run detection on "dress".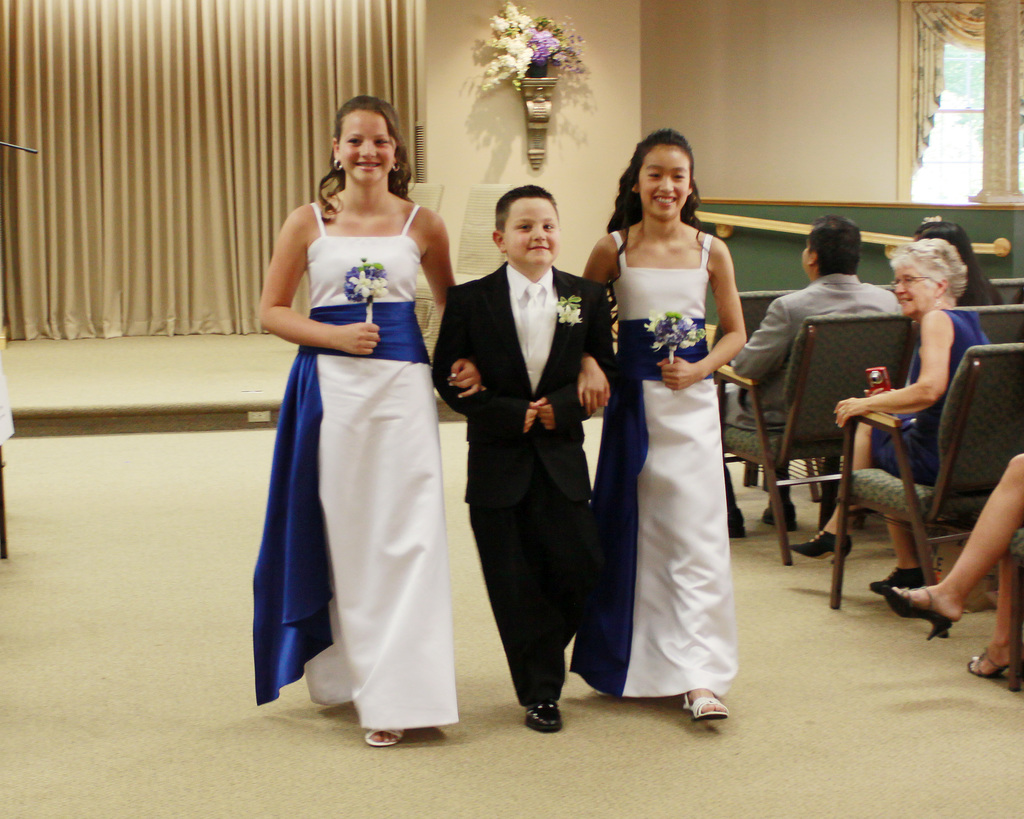
Result: 305:201:462:729.
